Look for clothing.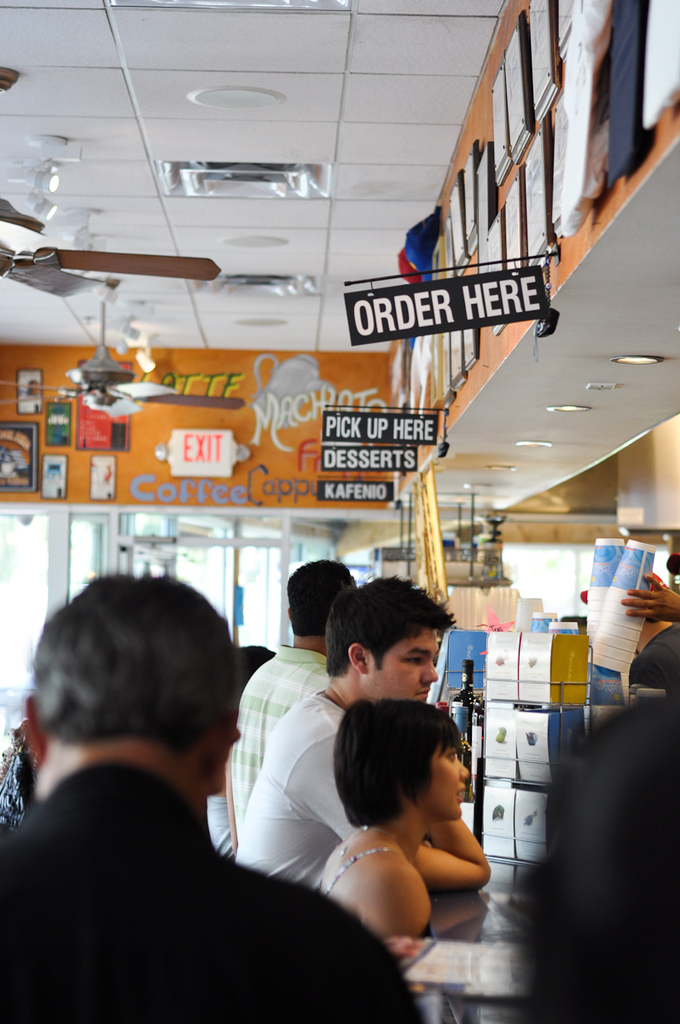
Found: left=235, top=689, right=364, bottom=886.
